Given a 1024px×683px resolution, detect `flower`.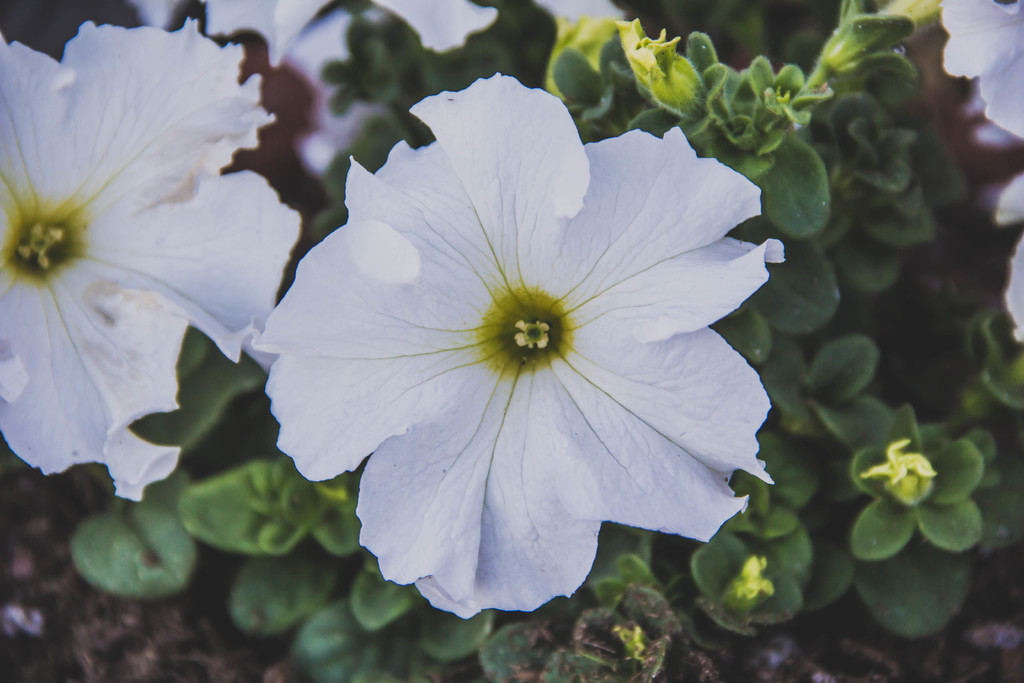
(258,76,772,626).
